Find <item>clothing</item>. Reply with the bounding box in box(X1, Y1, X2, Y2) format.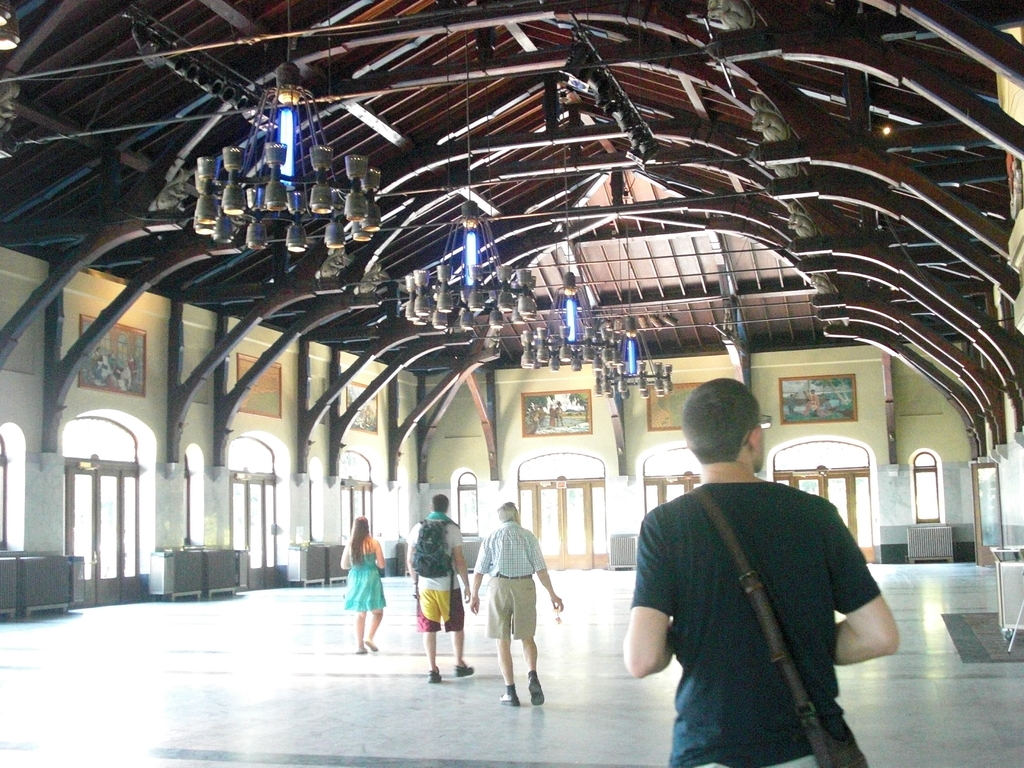
box(122, 366, 132, 382).
